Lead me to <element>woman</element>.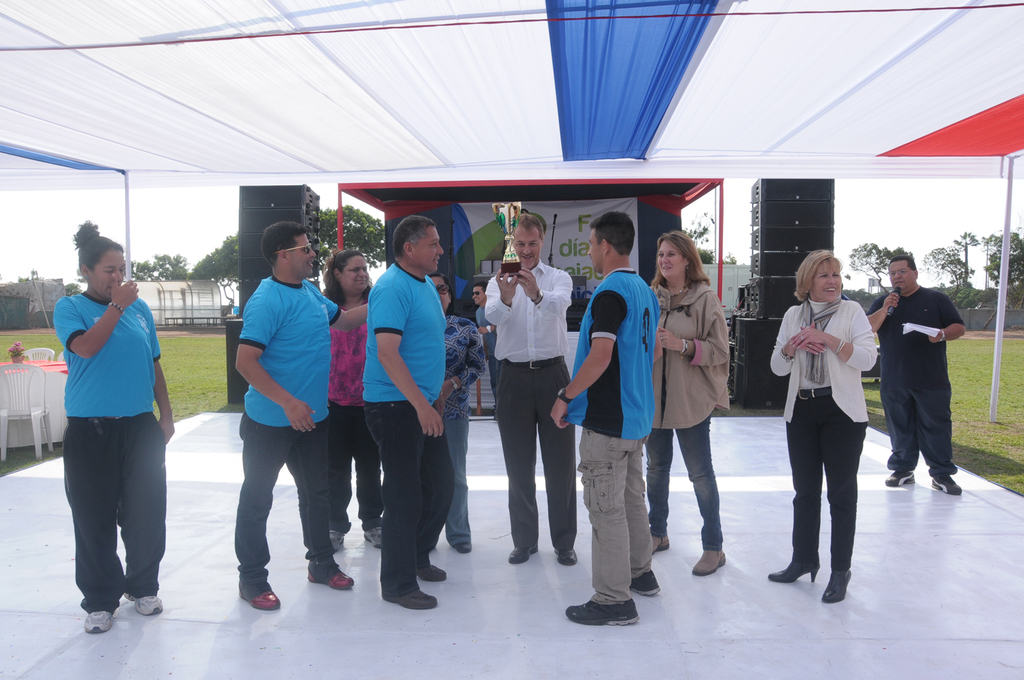
Lead to 789:248:889:618.
